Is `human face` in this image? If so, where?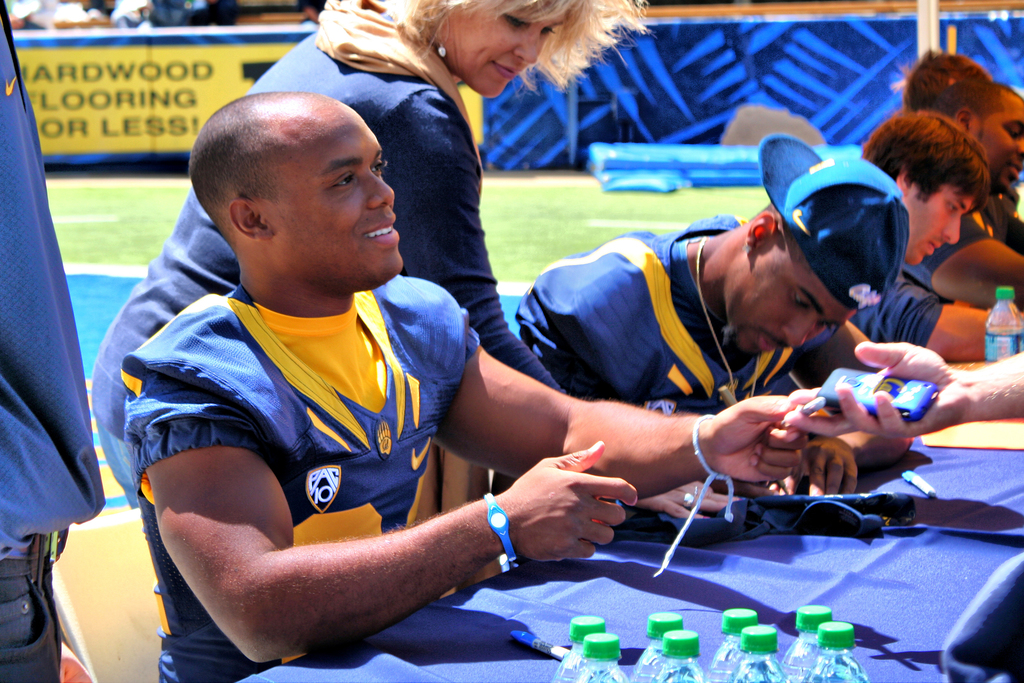
Yes, at {"x1": 283, "y1": 102, "x2": 405, "y2": 293}.
